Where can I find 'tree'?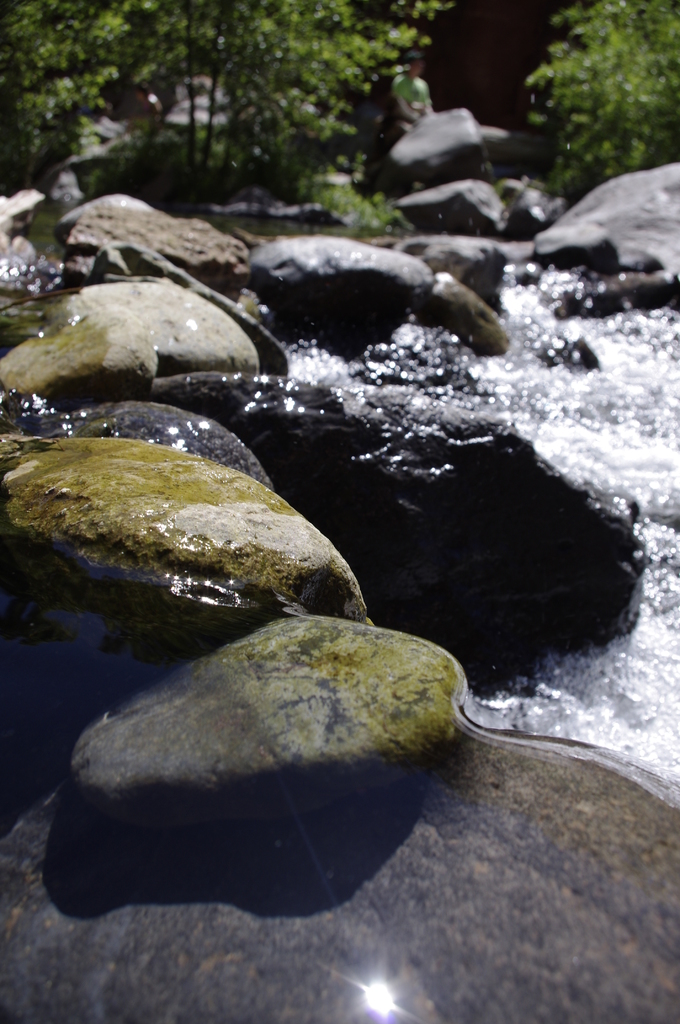
You can find it at bbox(520, 12, 670, 172).
